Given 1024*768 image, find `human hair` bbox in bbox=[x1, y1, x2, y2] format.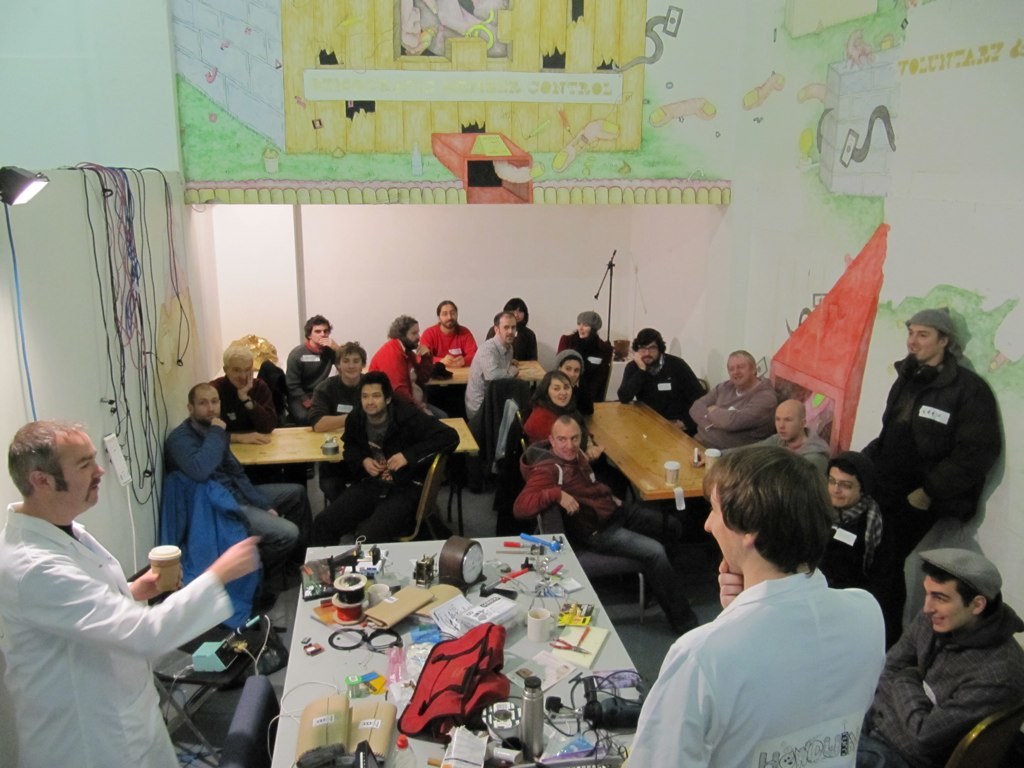
bbox=[500, 296, 530, 330].
